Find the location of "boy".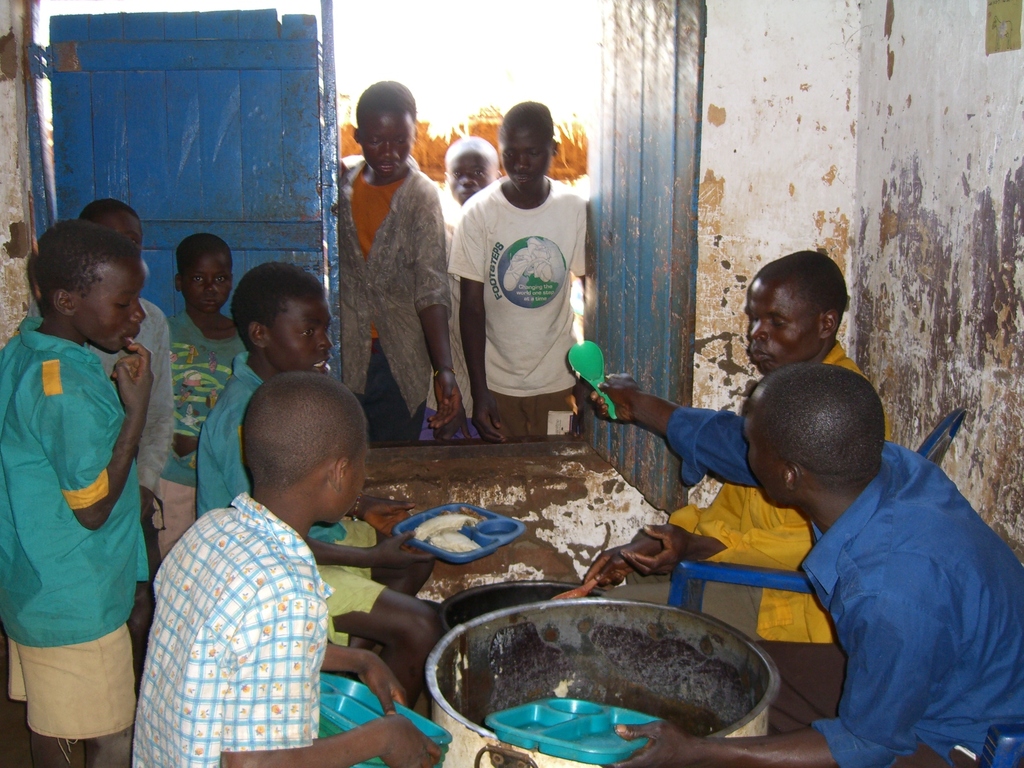
Location: [446, 138, 501, 439].
